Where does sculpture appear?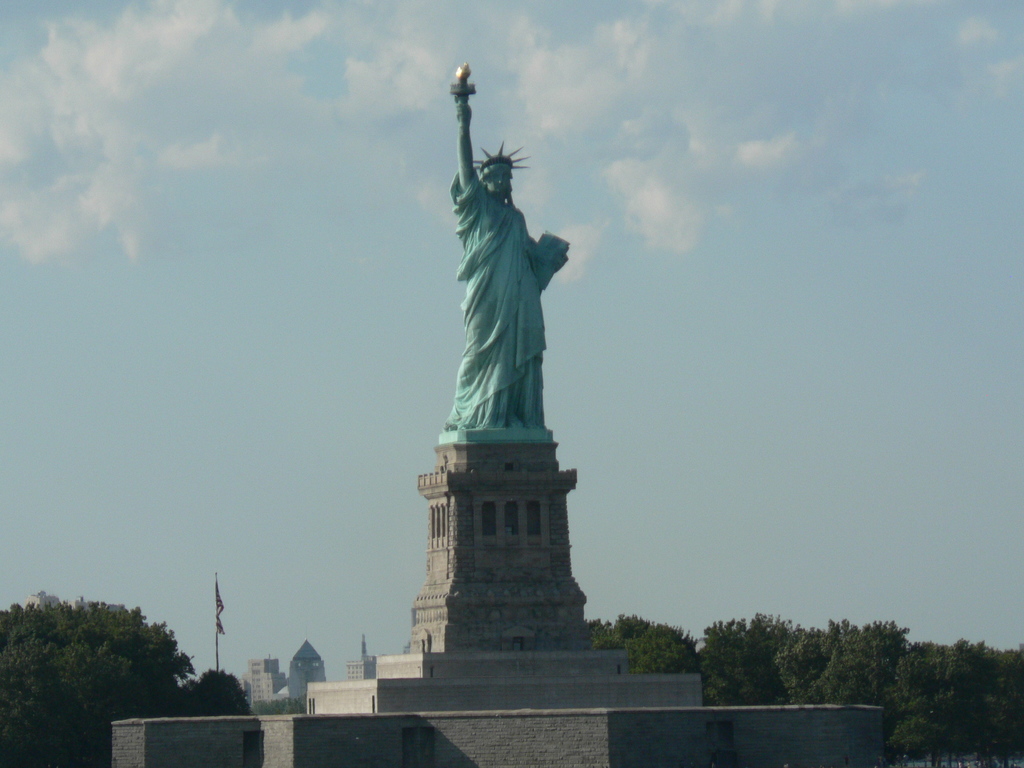
Appears at bbox(420, 41, 595, 575).
